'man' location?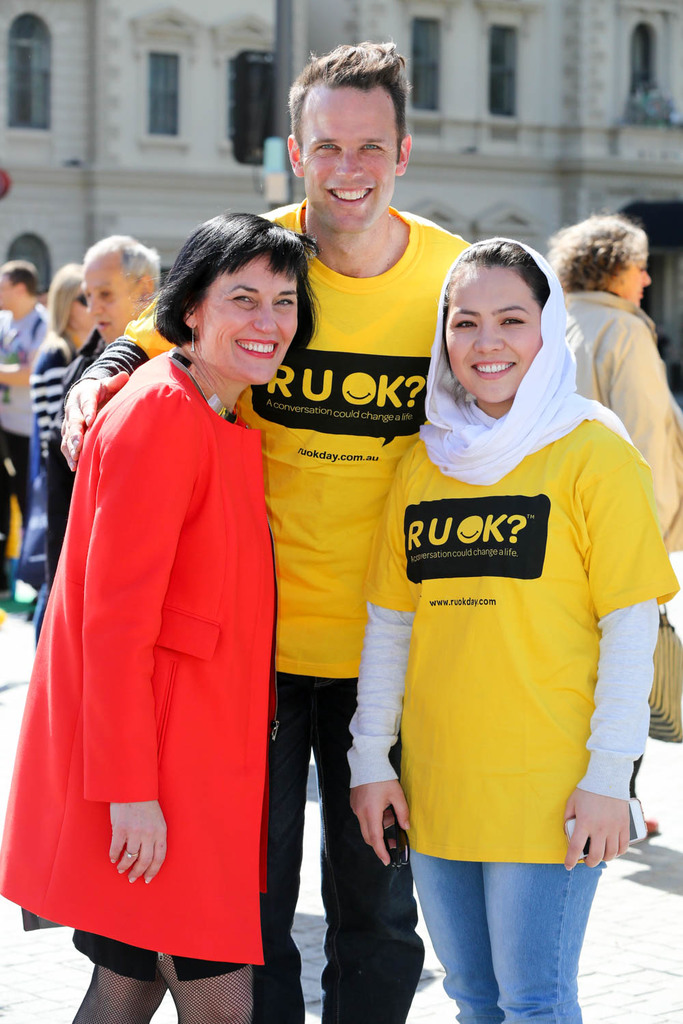
[x1=0, y1=259, x2=51, y2=596]
